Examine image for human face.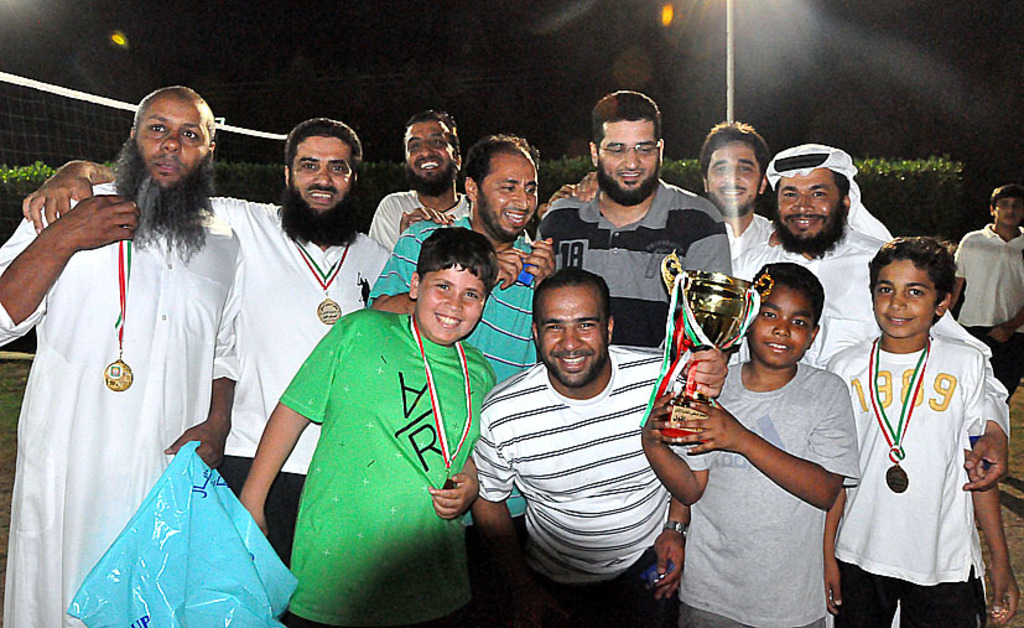
Examination result: <bbox>131, 94, 212, 187</bbox>.
